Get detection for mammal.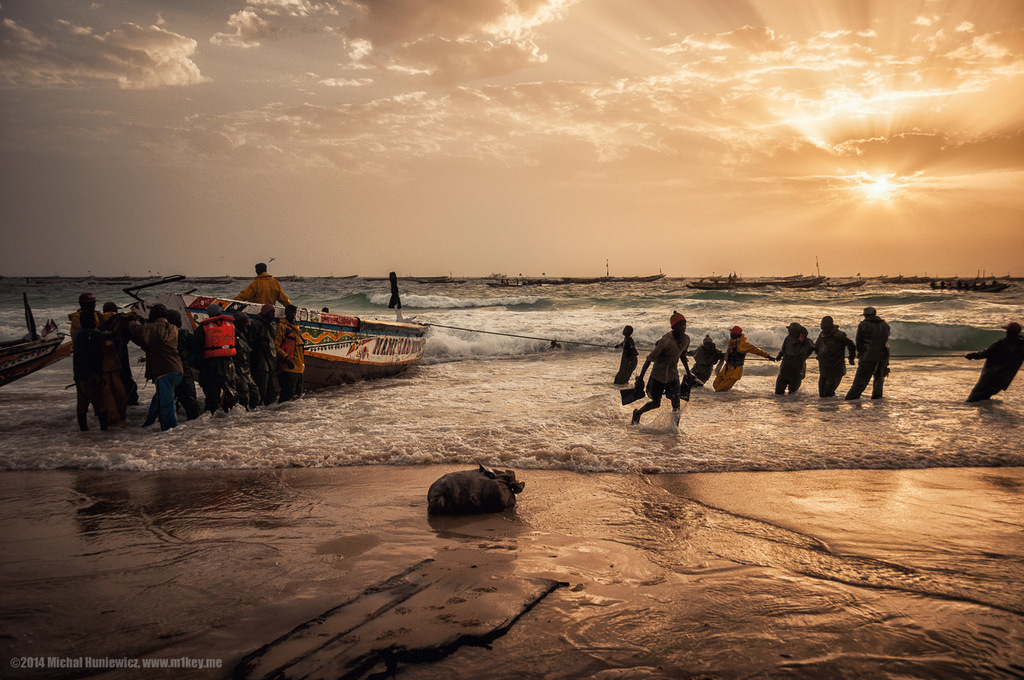
Detection: select_region(146, 307, 179, 427).
